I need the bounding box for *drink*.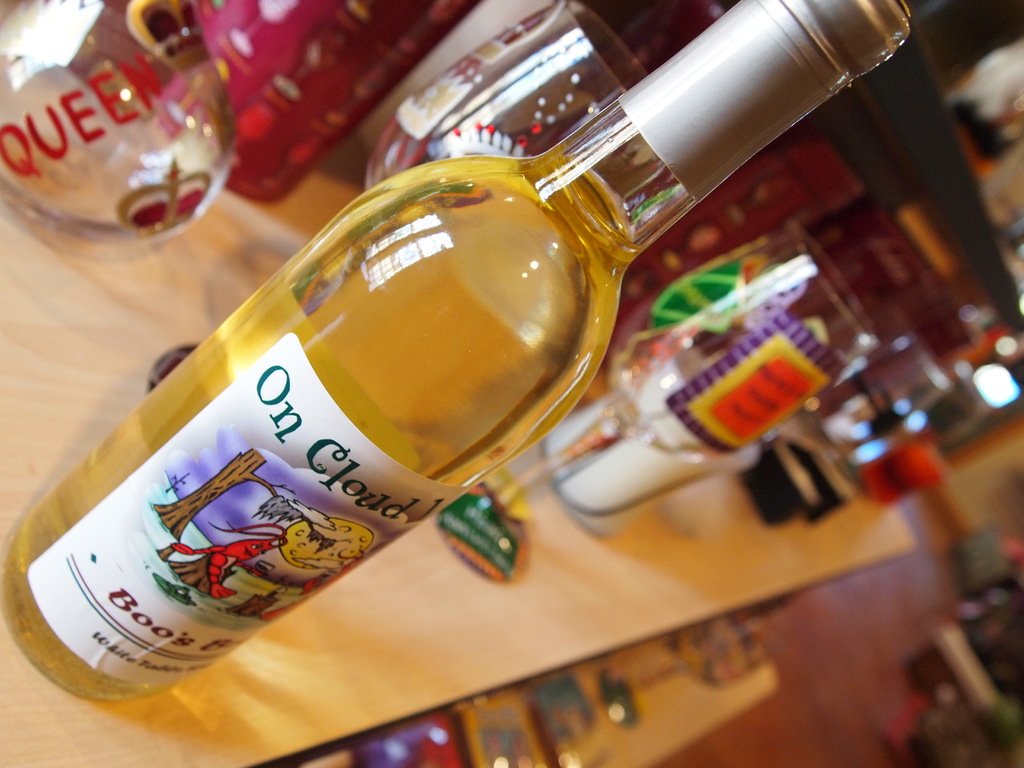
Here it is: 551, 349, 749, 528.
